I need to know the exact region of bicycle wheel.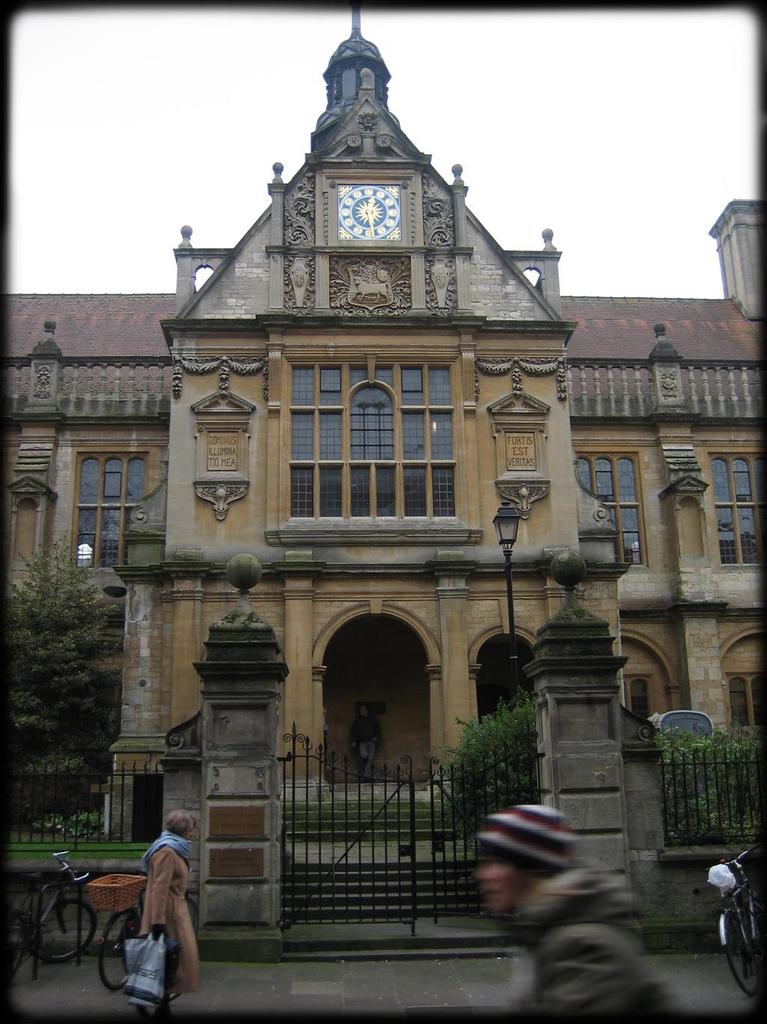
Region: <region>165, 900, 189, 1002</region>.
